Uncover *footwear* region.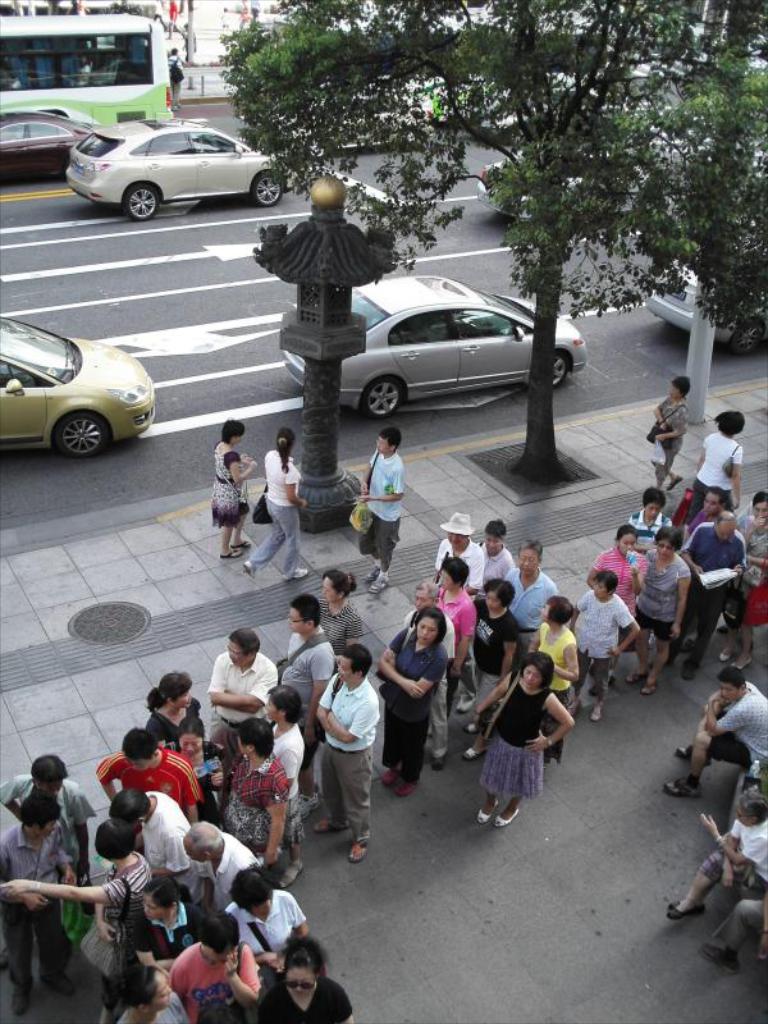
Uncovered: rect(346, 835, 367, 867).
